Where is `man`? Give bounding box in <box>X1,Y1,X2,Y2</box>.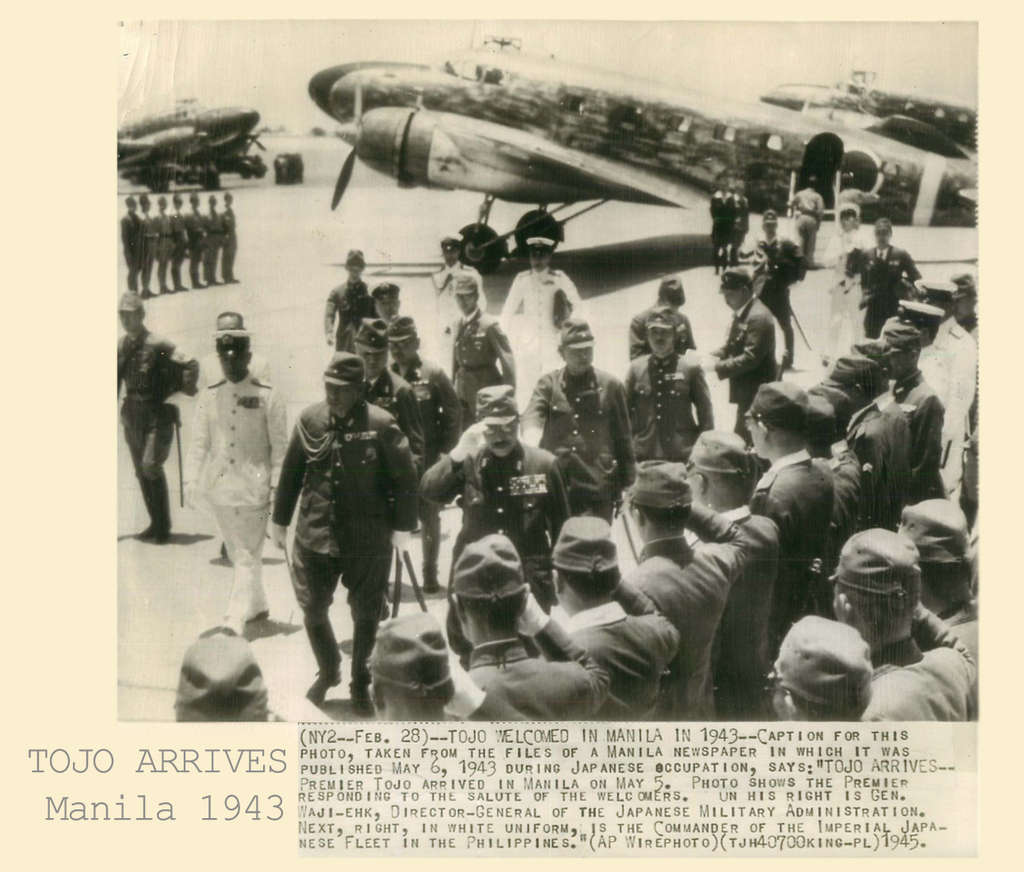
<box>809,384,858,532</box>.
